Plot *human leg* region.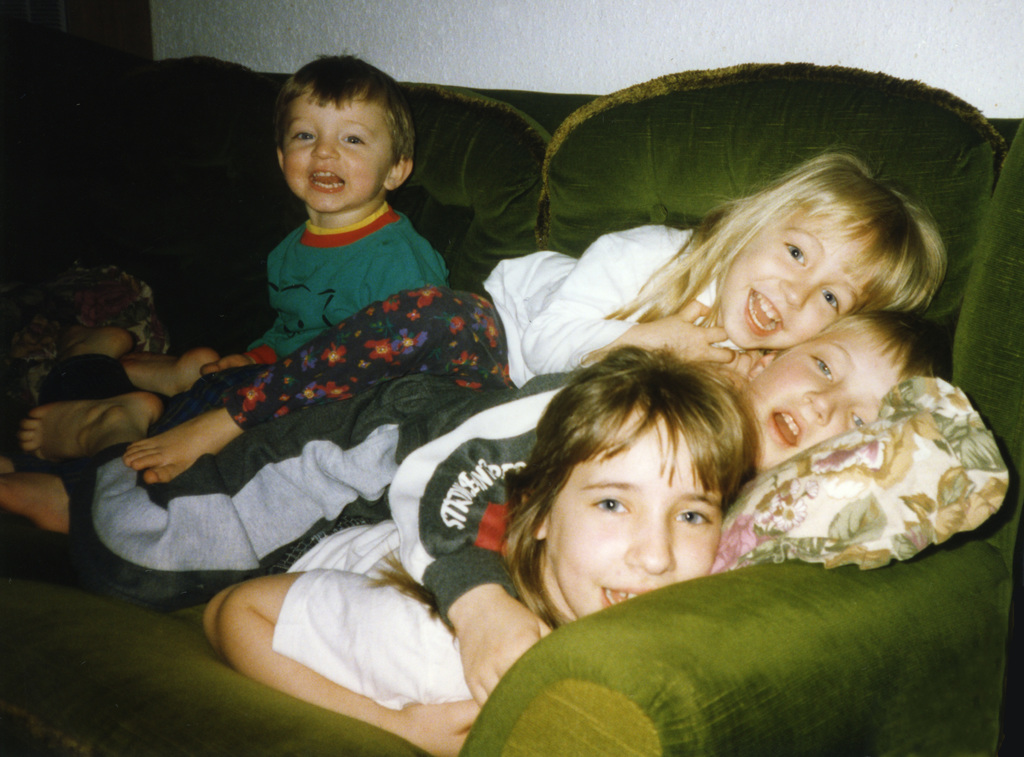
Plotted at bbox=(125, 287, 515, 484).
